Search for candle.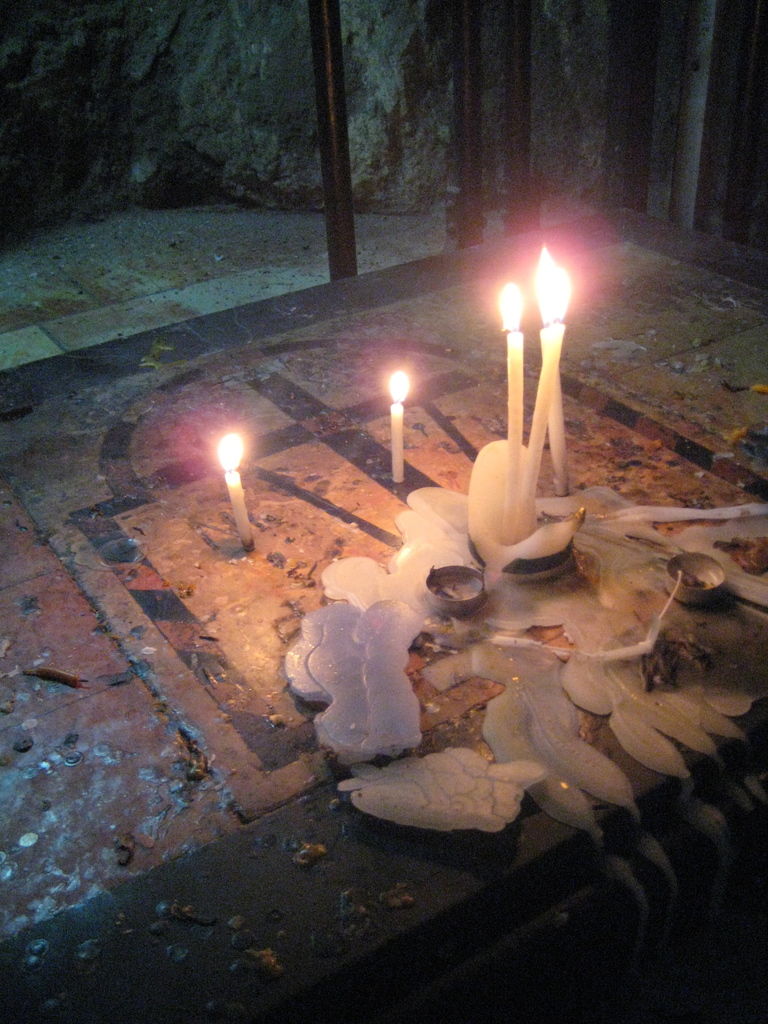
Found at [521,266,570,521].
